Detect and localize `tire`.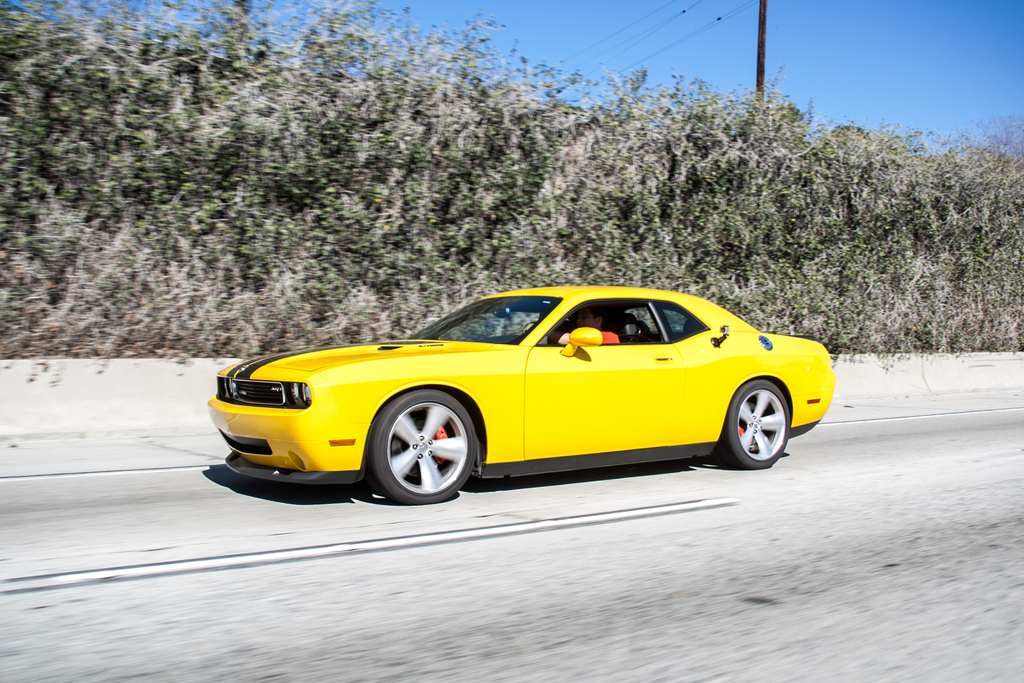
Localized at (367, 391, 477, 507).
